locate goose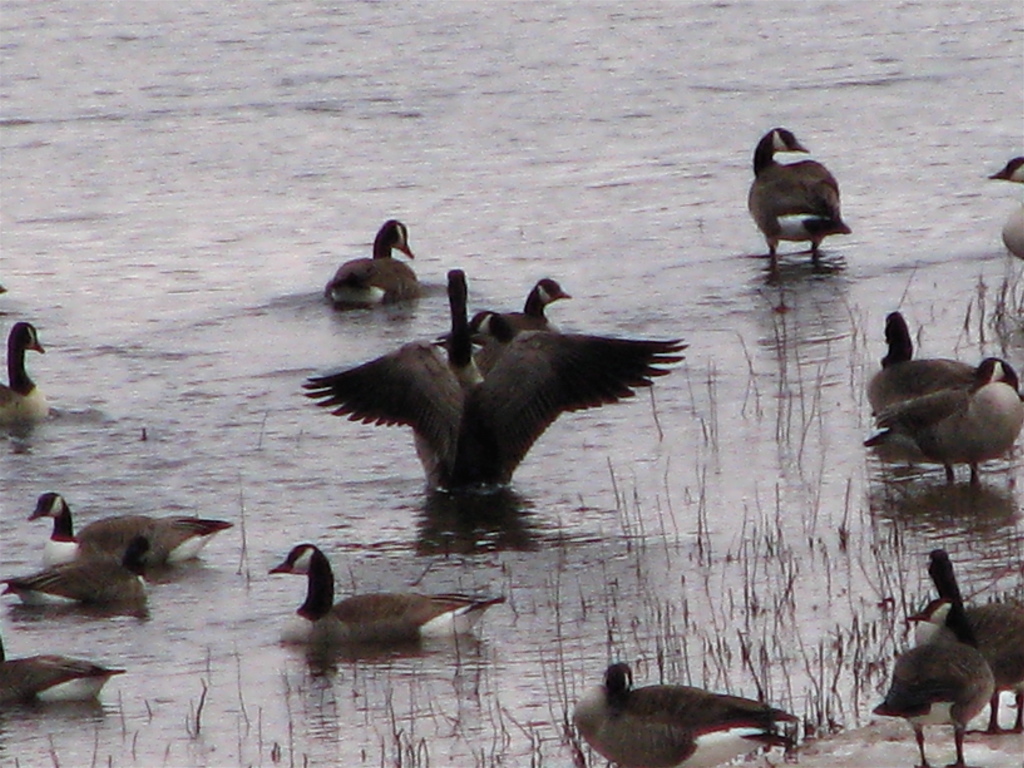
x1=567, y1=653, x2=787, y2=761
